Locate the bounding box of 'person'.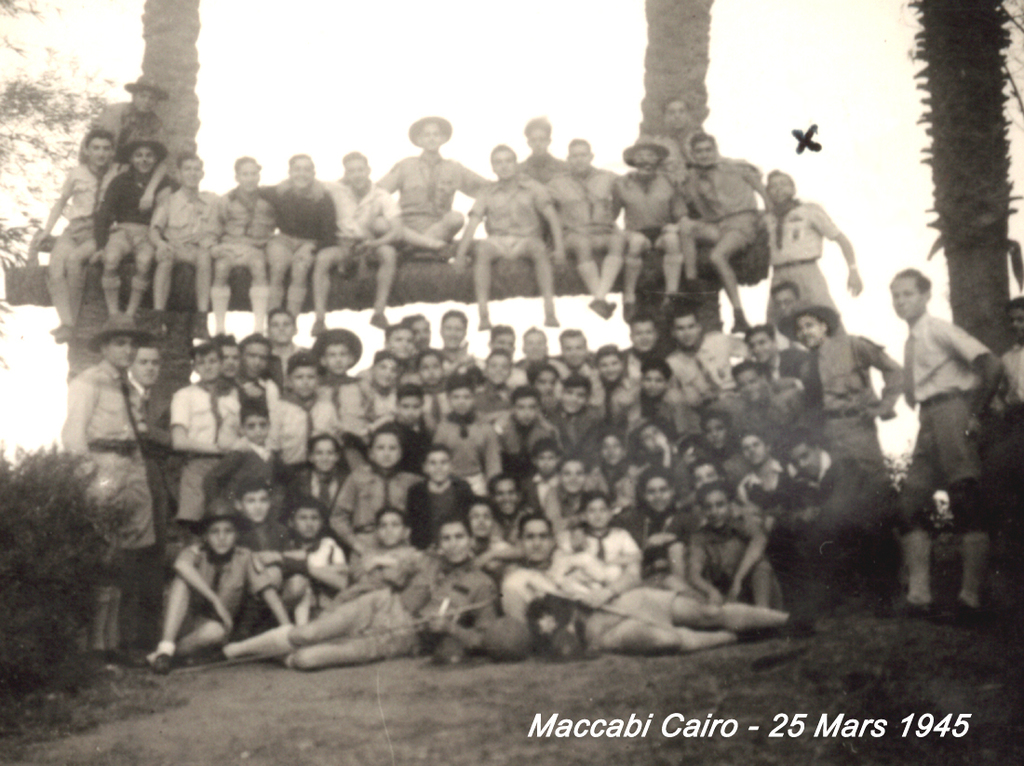
Bounding box: [115,330,171,554].
